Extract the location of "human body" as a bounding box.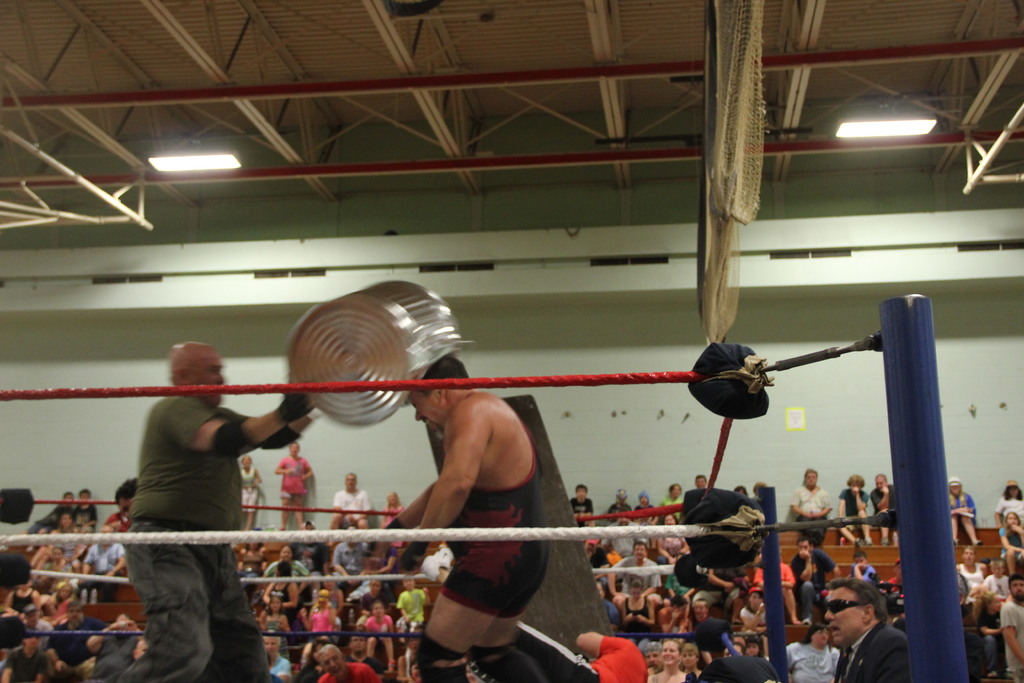
80 525 129 607.
